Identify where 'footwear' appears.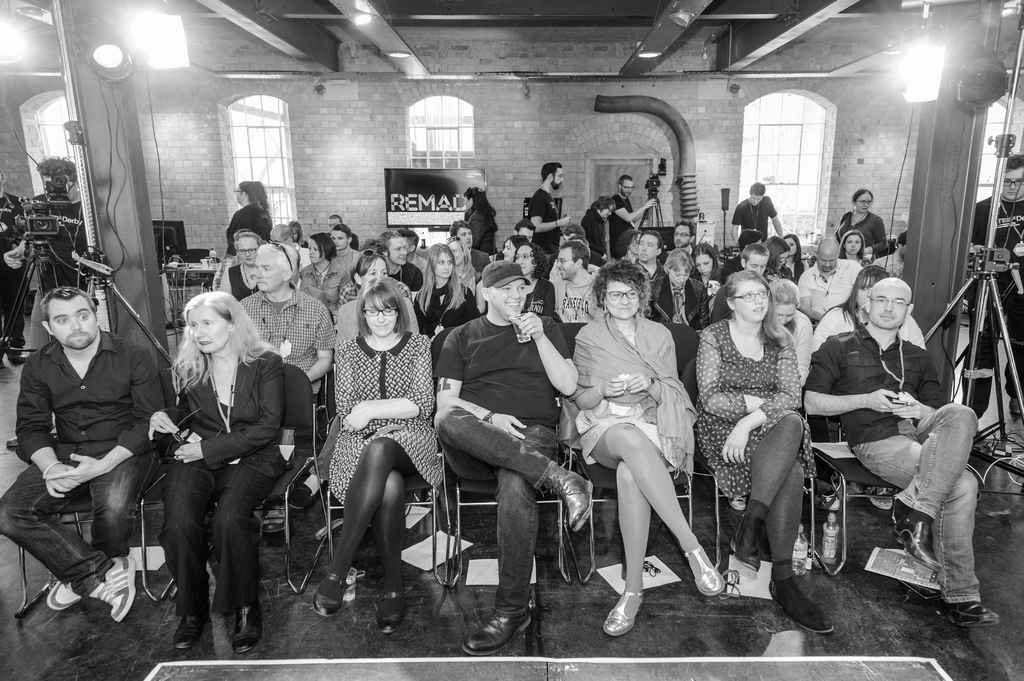
Appears at locate(870, 488, 892, 511).
